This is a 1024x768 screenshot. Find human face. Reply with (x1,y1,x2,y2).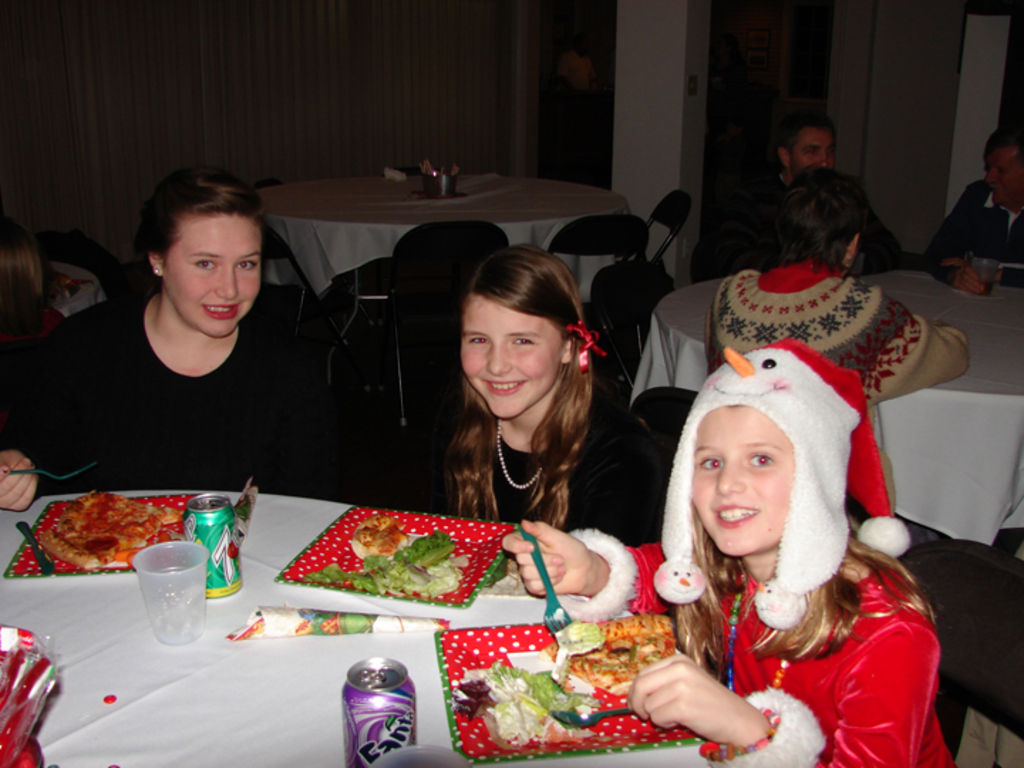
(990,138,1023,193).
